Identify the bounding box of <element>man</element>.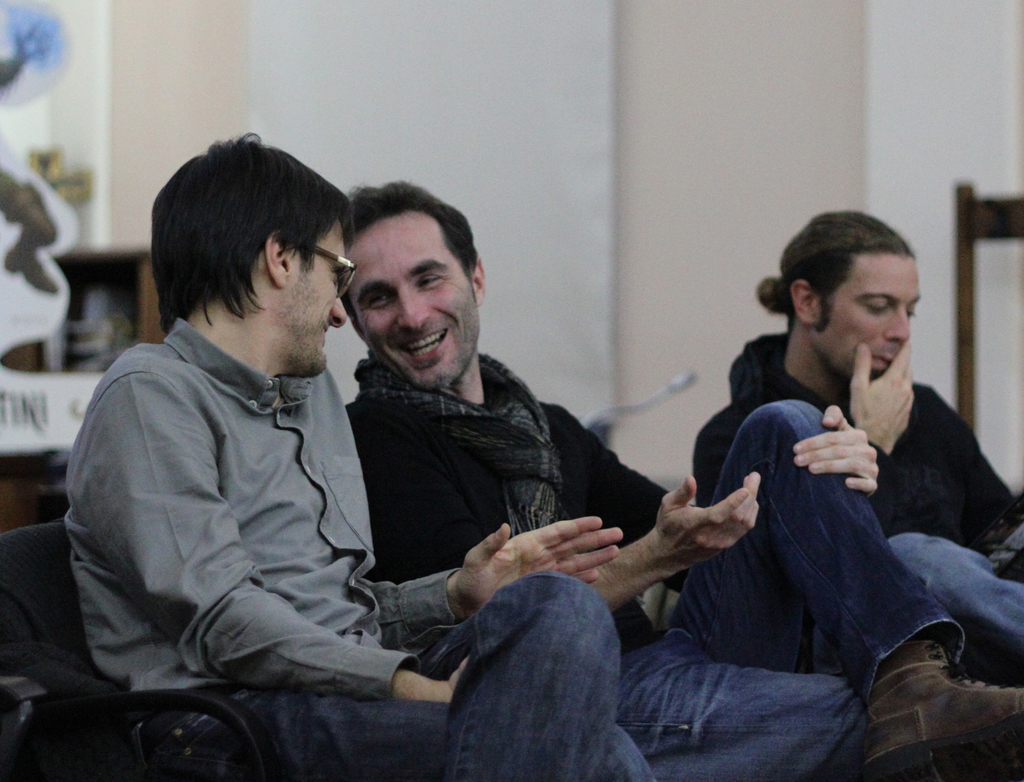
pyautogui.locateOnScreen(60, 138, 658, 781).
